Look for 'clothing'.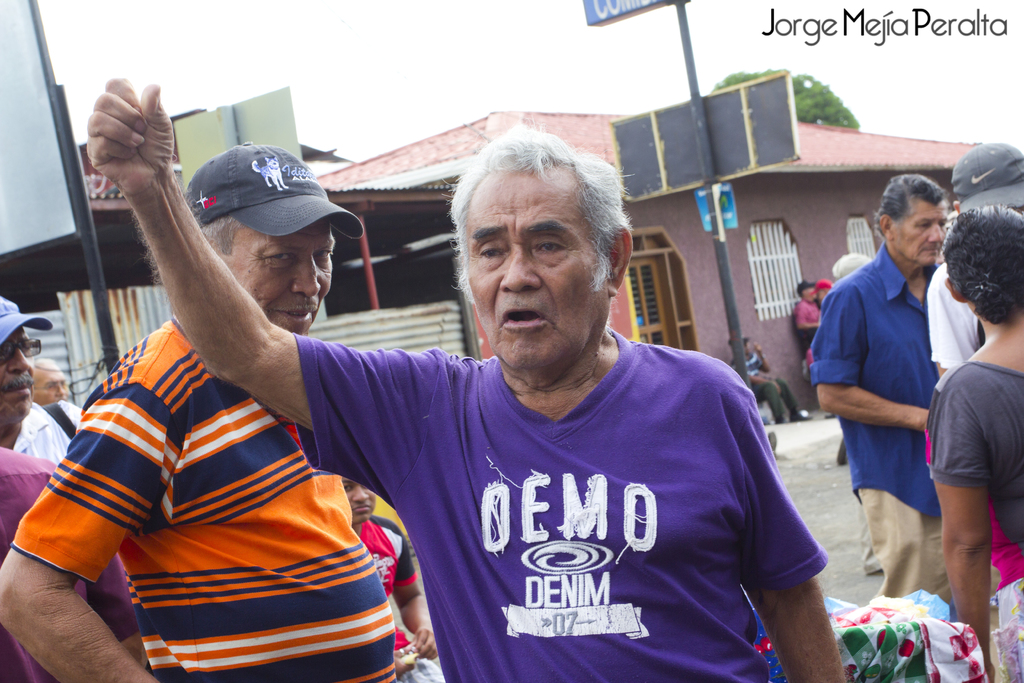
Found: bbox=[360, 513, 444, 682].
